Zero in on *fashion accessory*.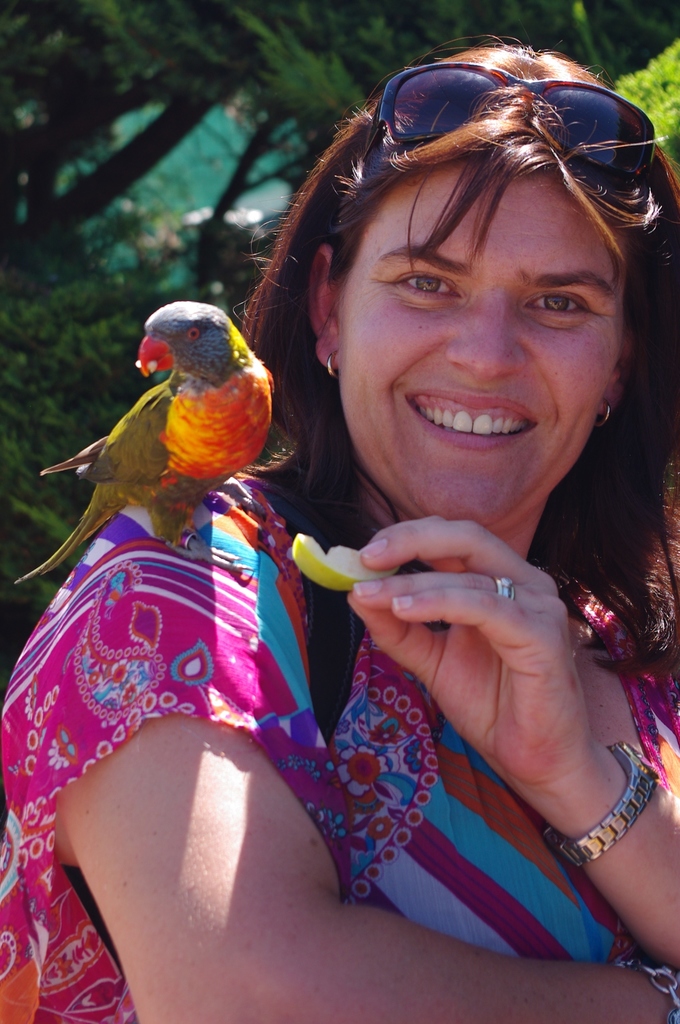
Zeroed in: crop(352, 57, 658, 183).
